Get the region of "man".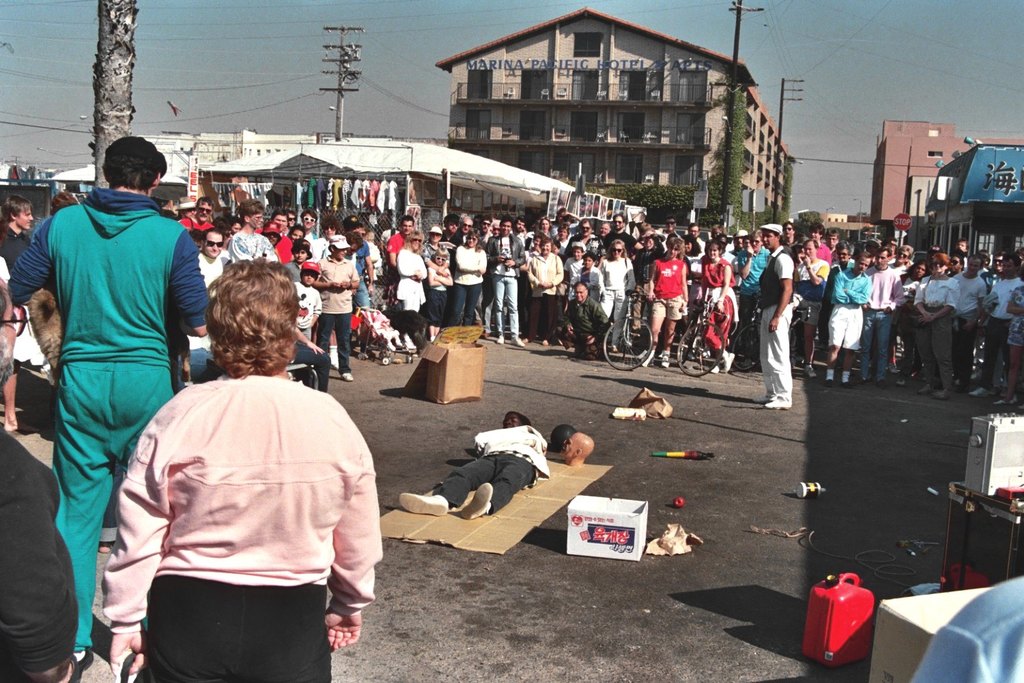
(492, 222, 527, 344).
